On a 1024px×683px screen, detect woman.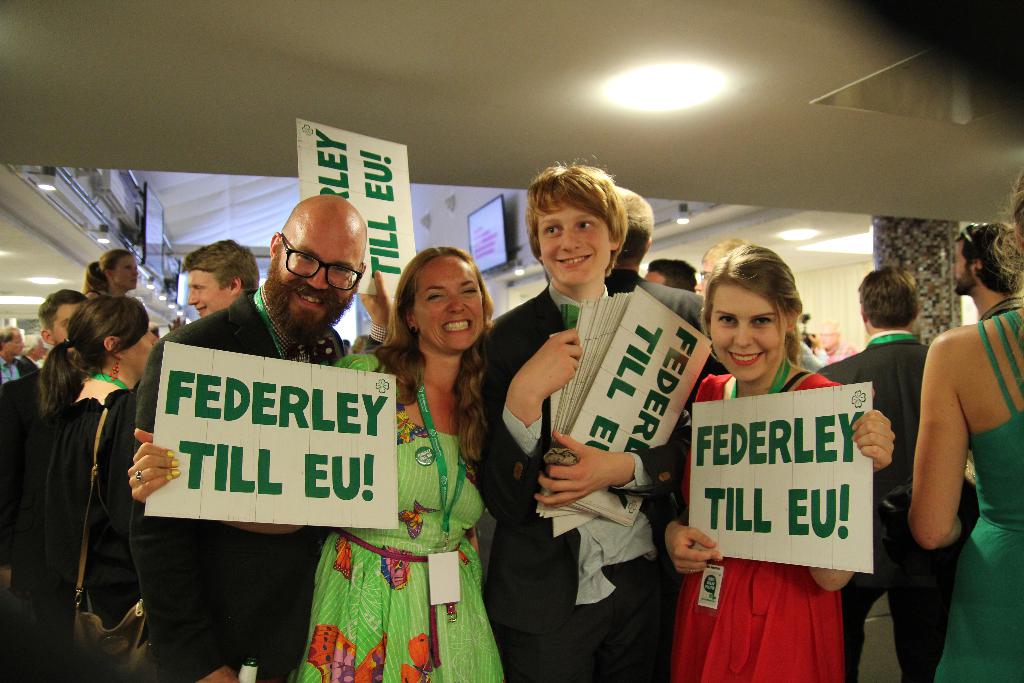
bbox=[34, 296, 164, 682].
